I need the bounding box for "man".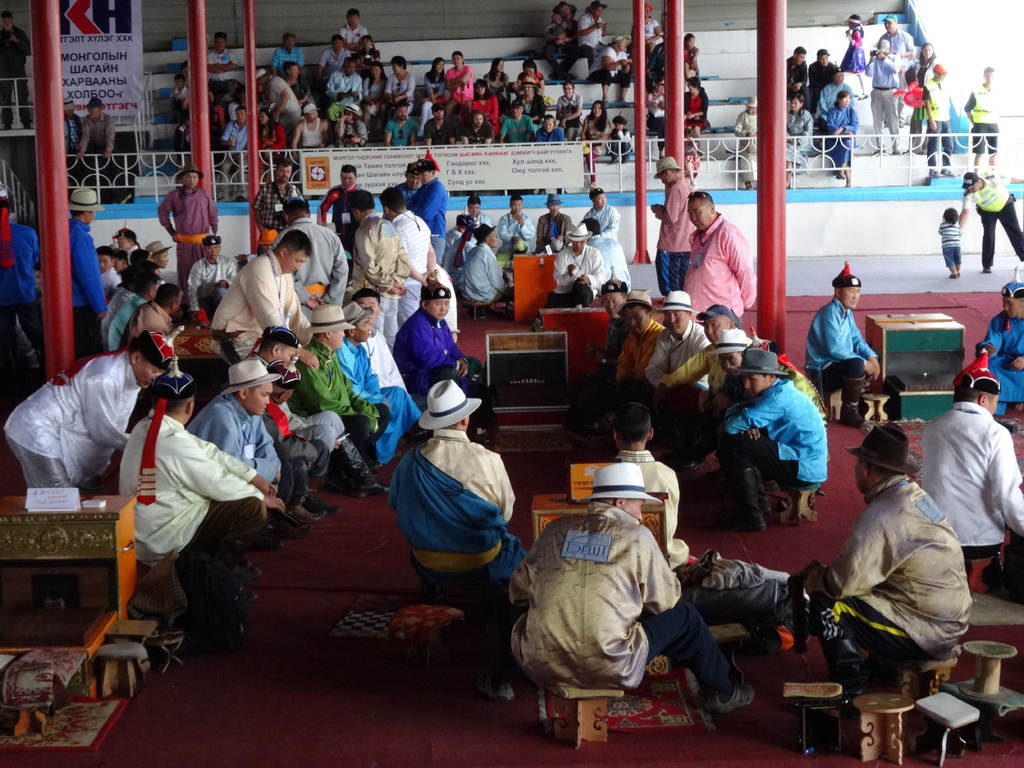
Here it is: bbox=(644, 154, 694, 295).
